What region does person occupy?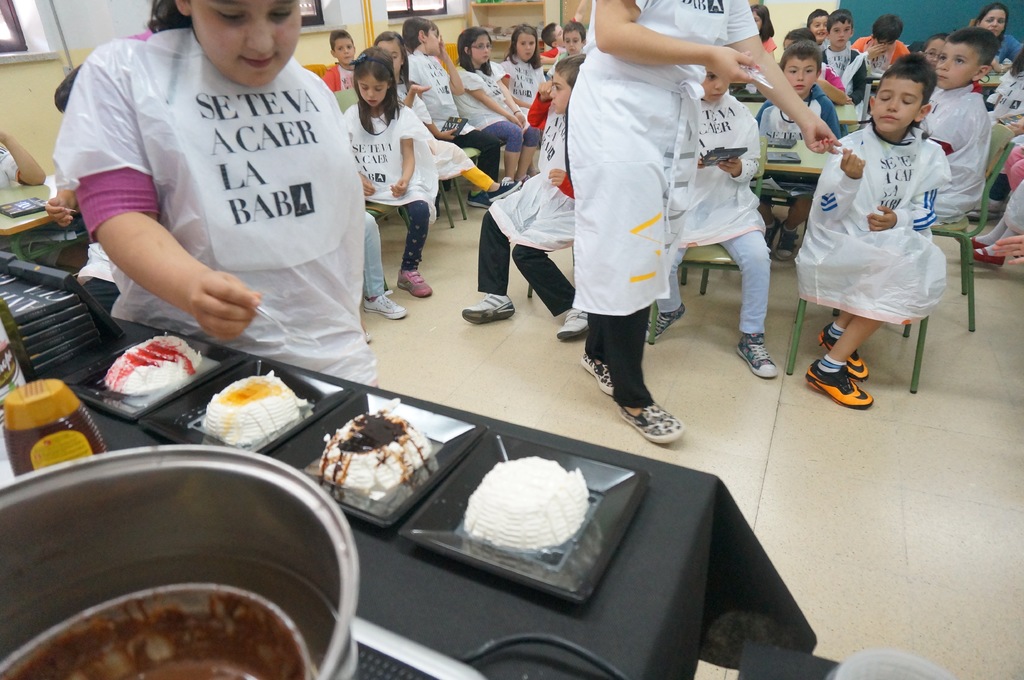
{"left": 51, "top": 0, "right": 371, "bottom": 381}.
